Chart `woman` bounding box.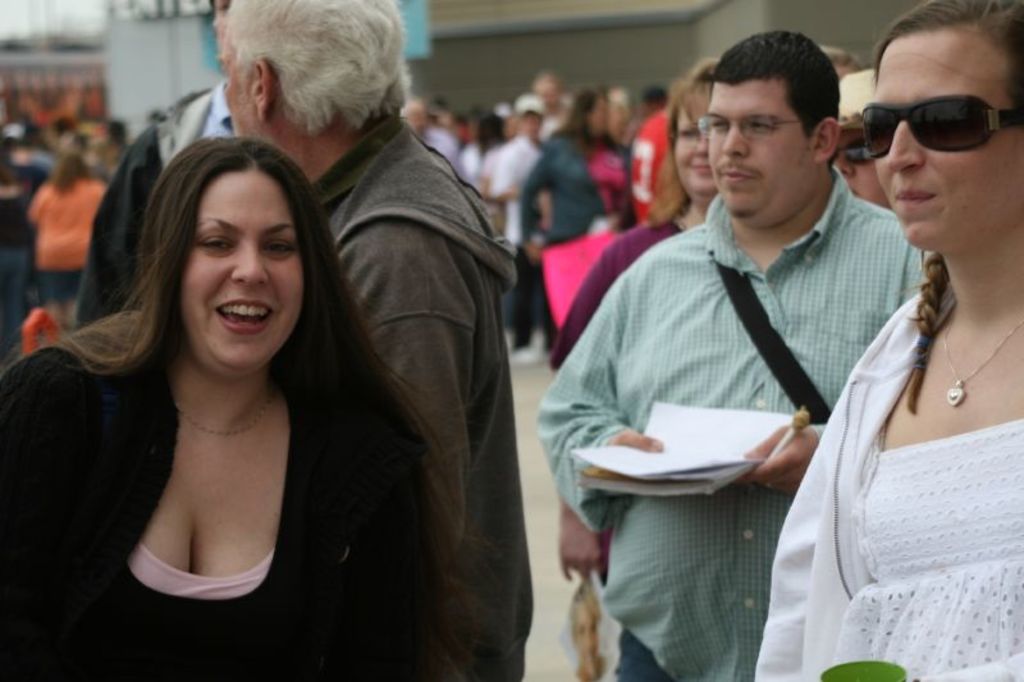
Charted: BBox(558, 56, 719, 589).
